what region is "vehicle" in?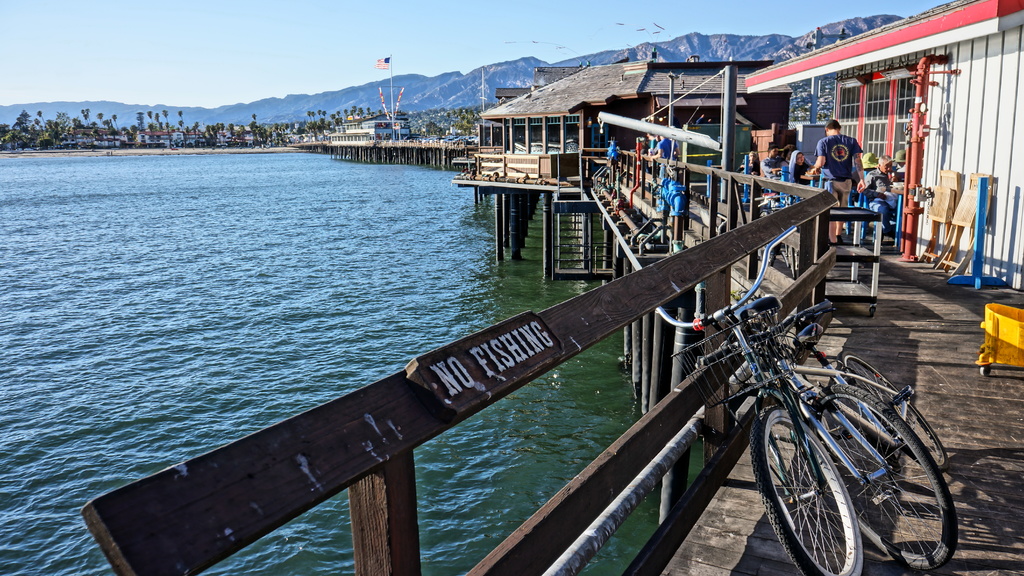
pyautogui.locateOnScreen(701, 301, 950, 575).
